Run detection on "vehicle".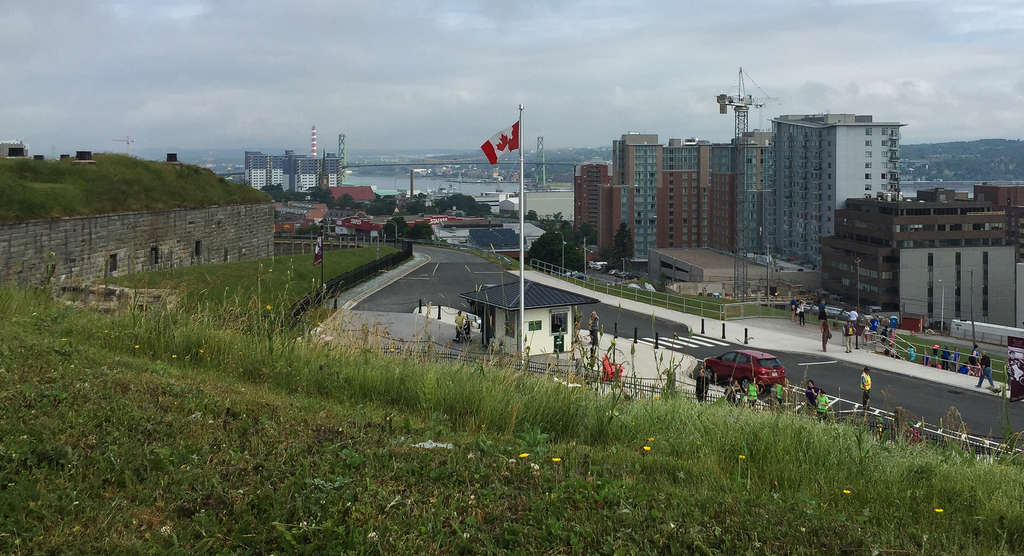
Result: 691:341:794:397.
